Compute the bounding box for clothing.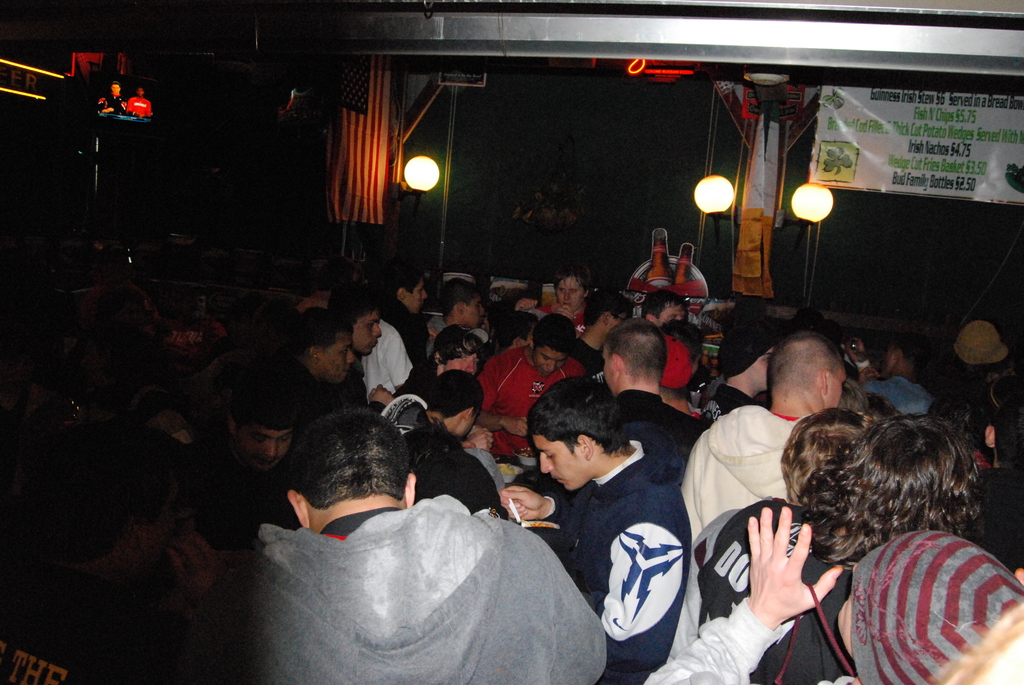
region(868, 365, 934, 409).
